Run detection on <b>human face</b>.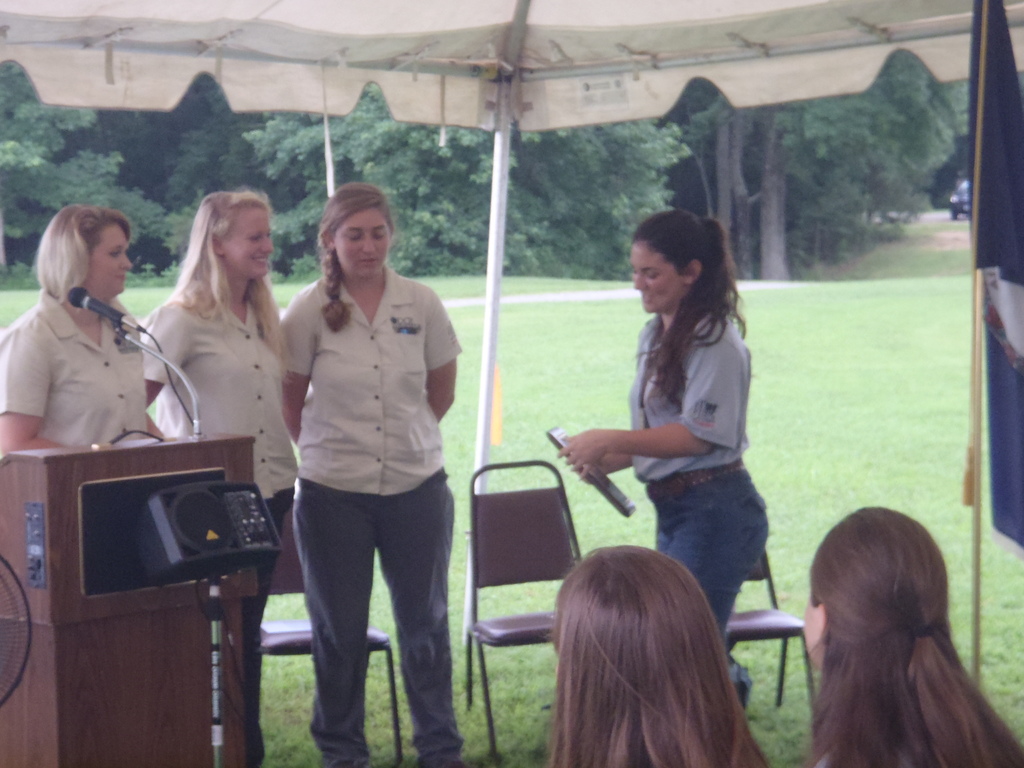
Result: <bbox>221, 209, 273, 282</bbox>.
